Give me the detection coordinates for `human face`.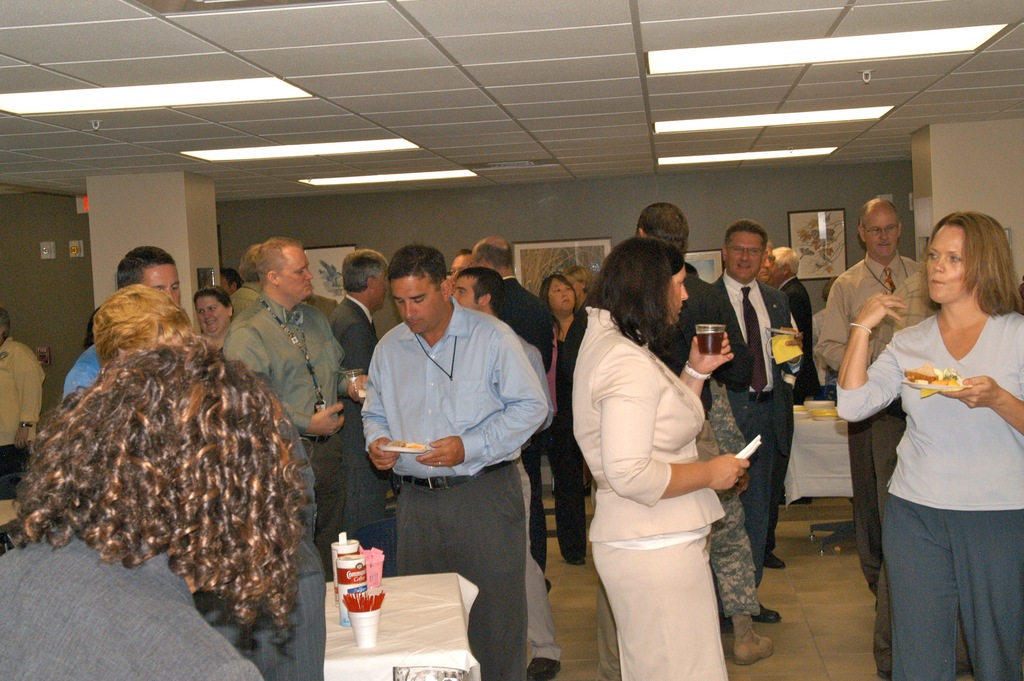
crop(864, 206, 897, 258).
